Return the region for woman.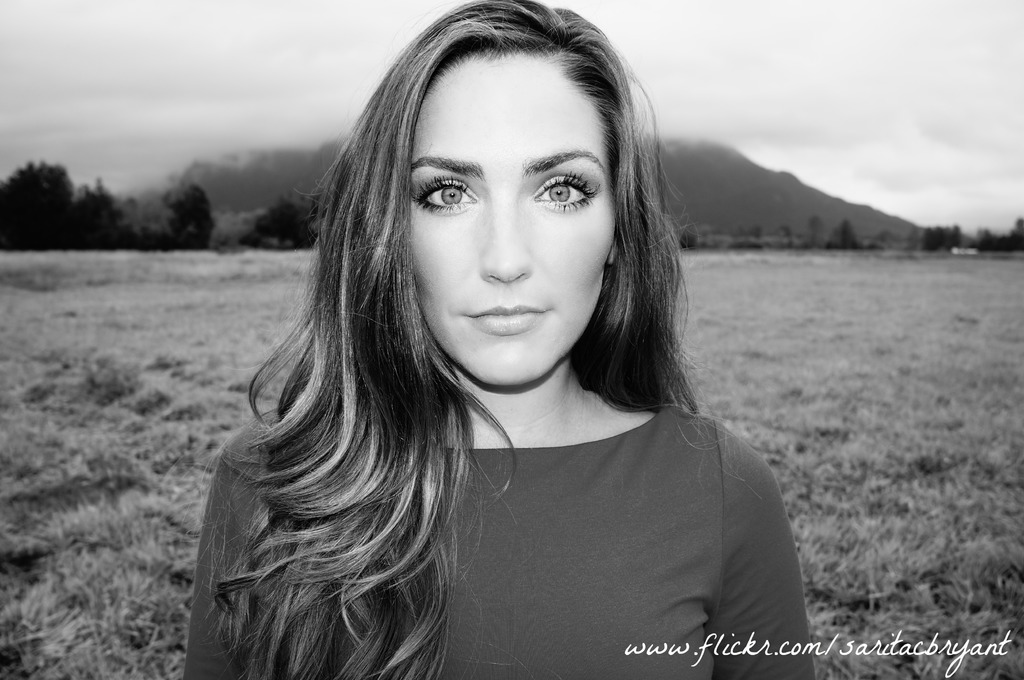
[left=166, top=7, right=813, bottom=670].
